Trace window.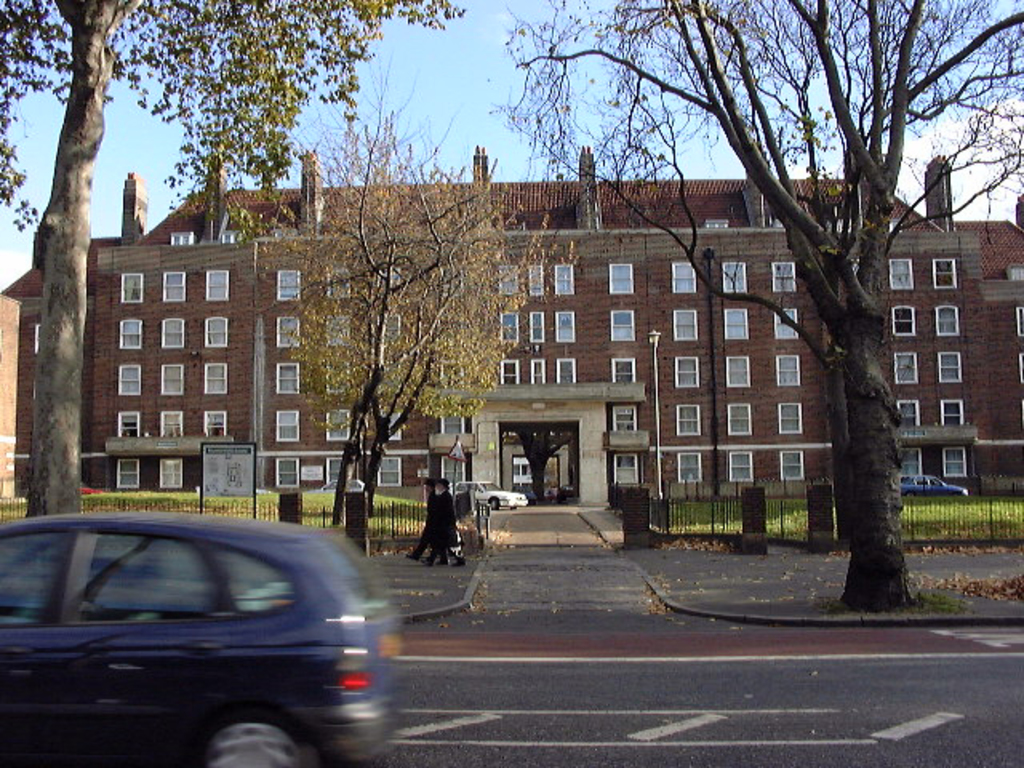
Traced to 890 304 917 336.
